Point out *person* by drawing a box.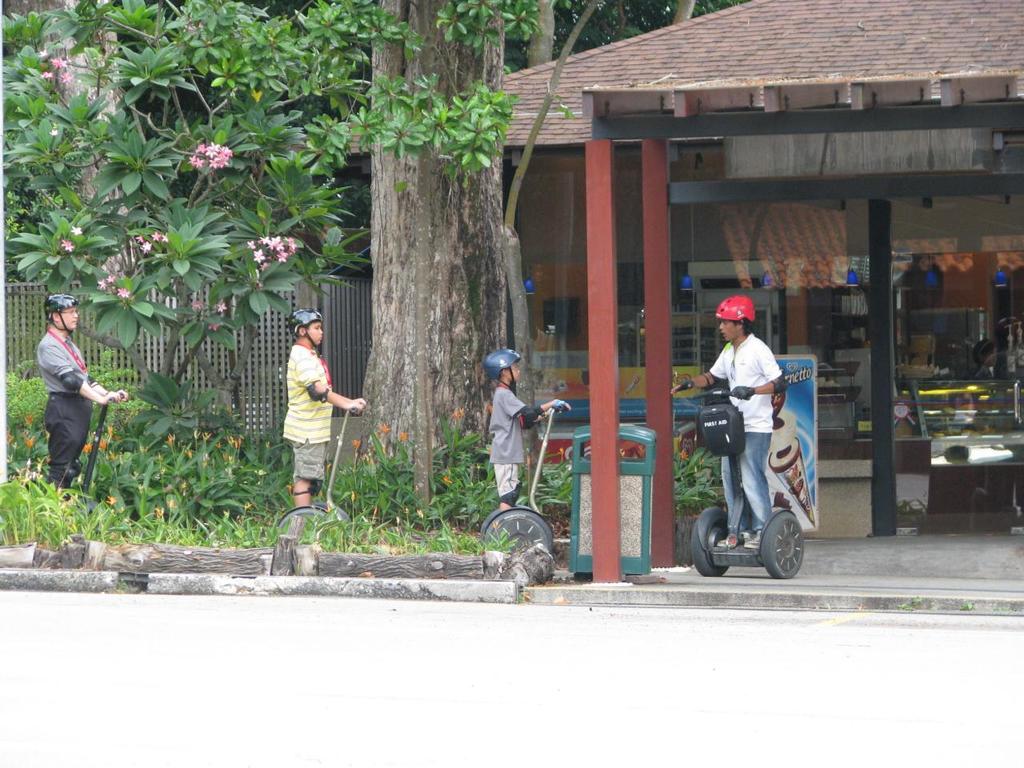
(left=670, top=296, right=784, bottom=546).
